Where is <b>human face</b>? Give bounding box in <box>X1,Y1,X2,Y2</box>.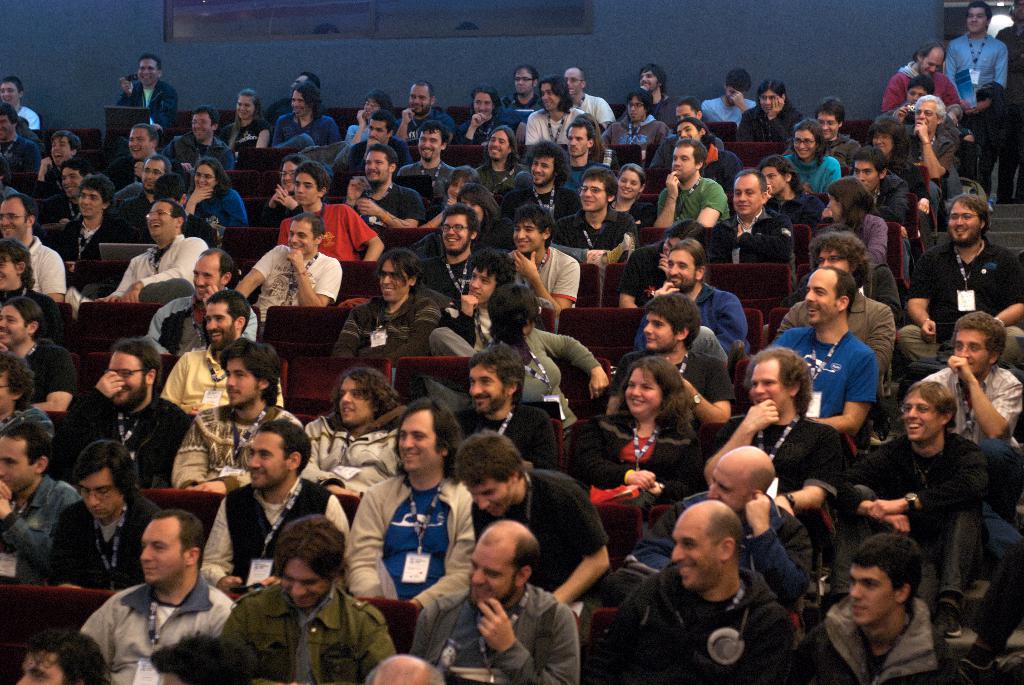
<box>80,470,110,516</box>.
